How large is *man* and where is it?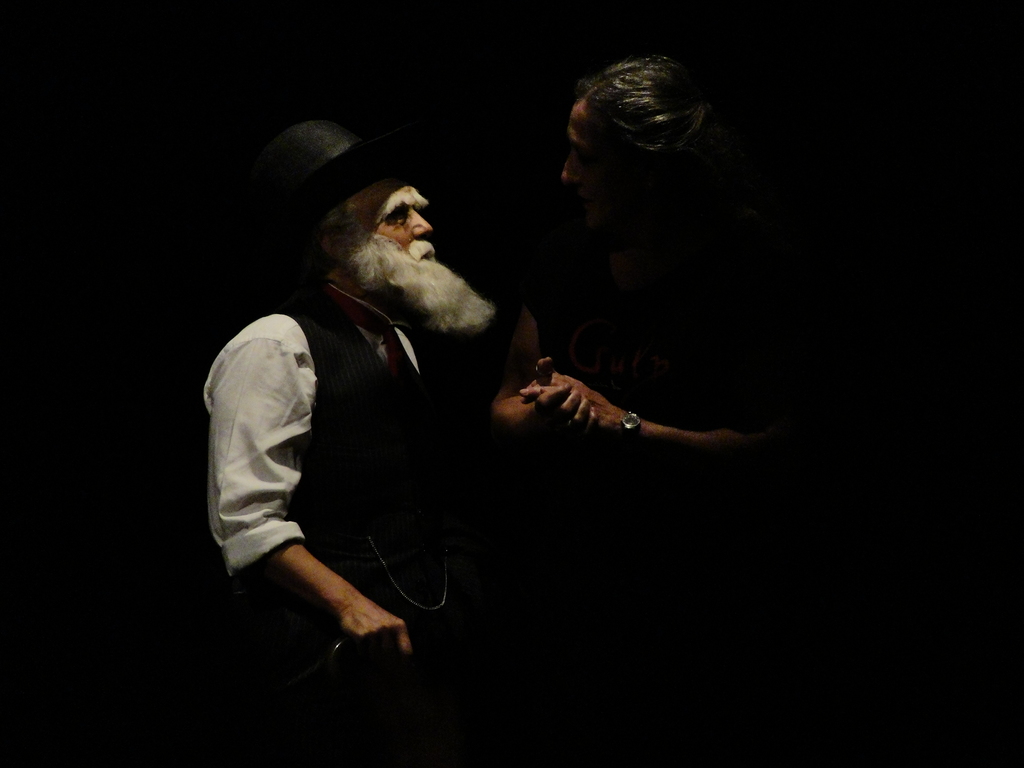
Bounding box: bbox=[523, 48, 807, 682].
